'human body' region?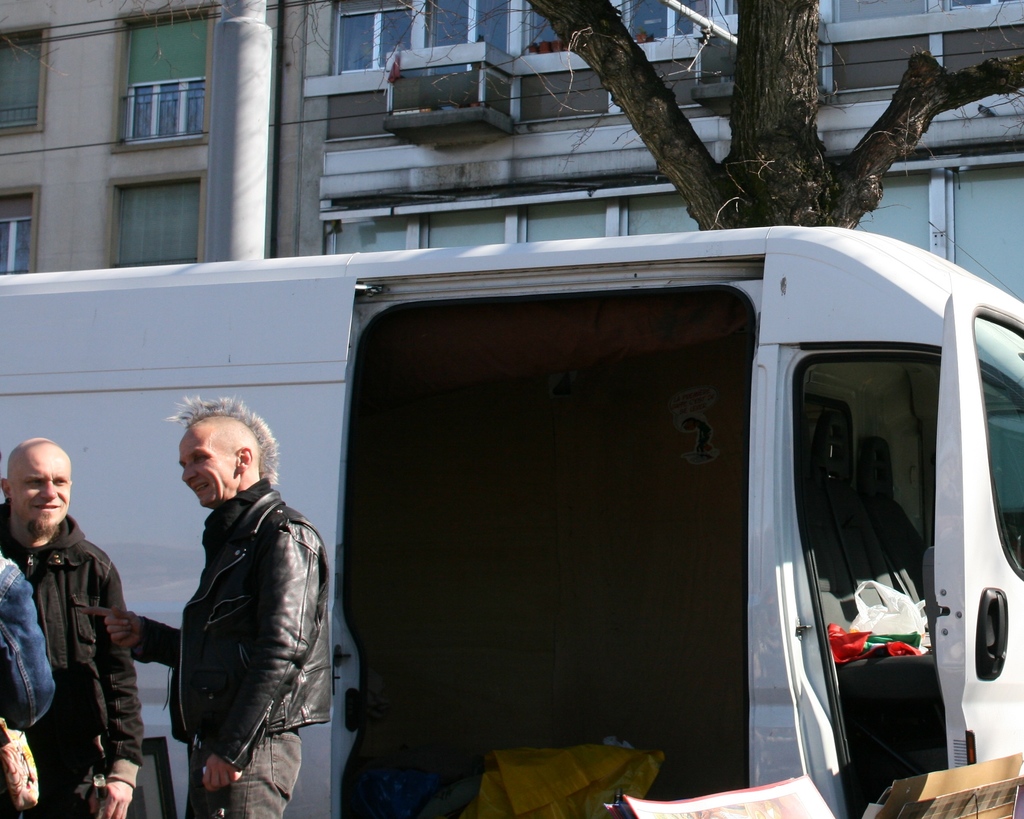
locate(140, 396, 340, 811)
